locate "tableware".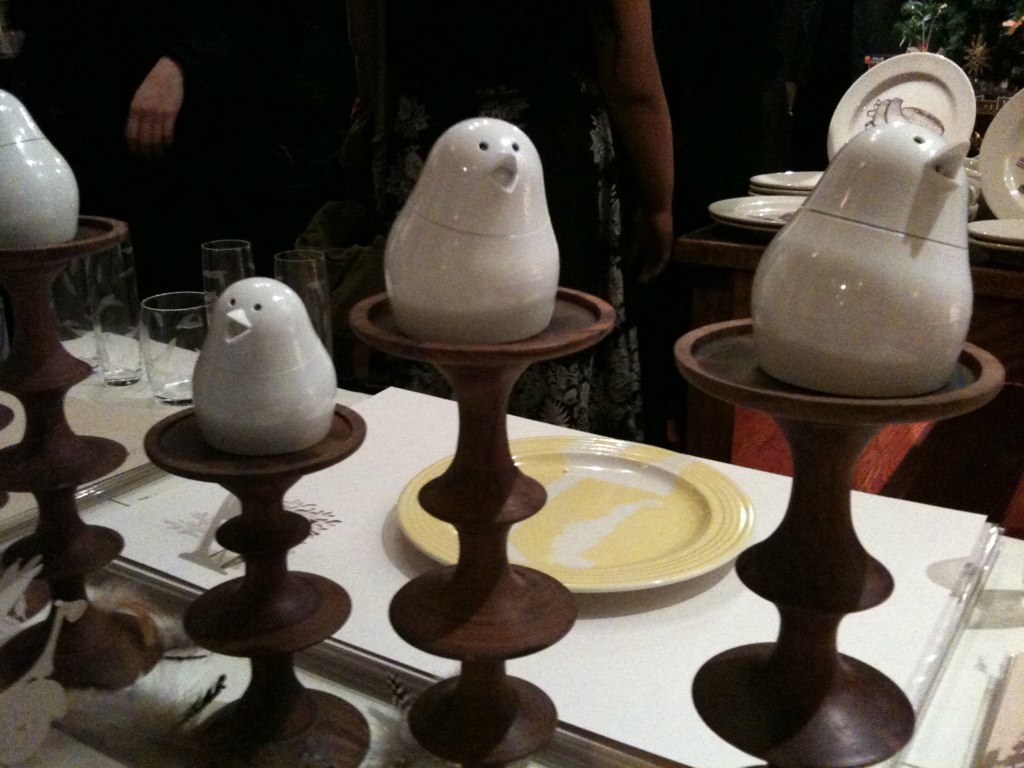
Bounding box: l=85, t=252, r=145, b=391.
